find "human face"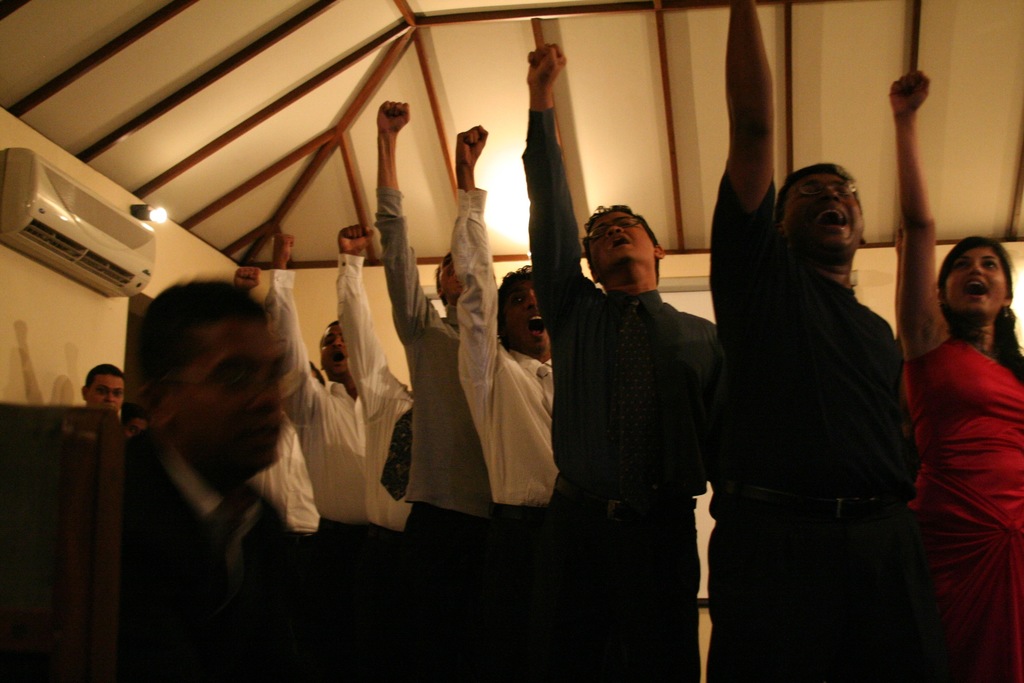
bbox(491, 276, 557, 348)
